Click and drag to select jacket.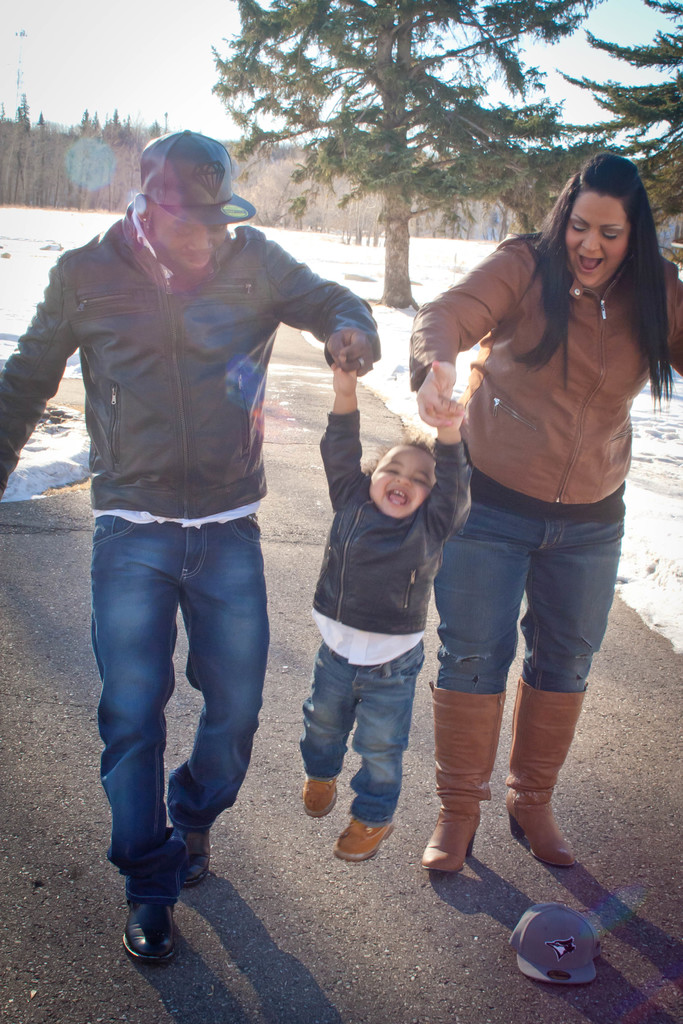
Selection: locate(3, 156, 374, 516).
